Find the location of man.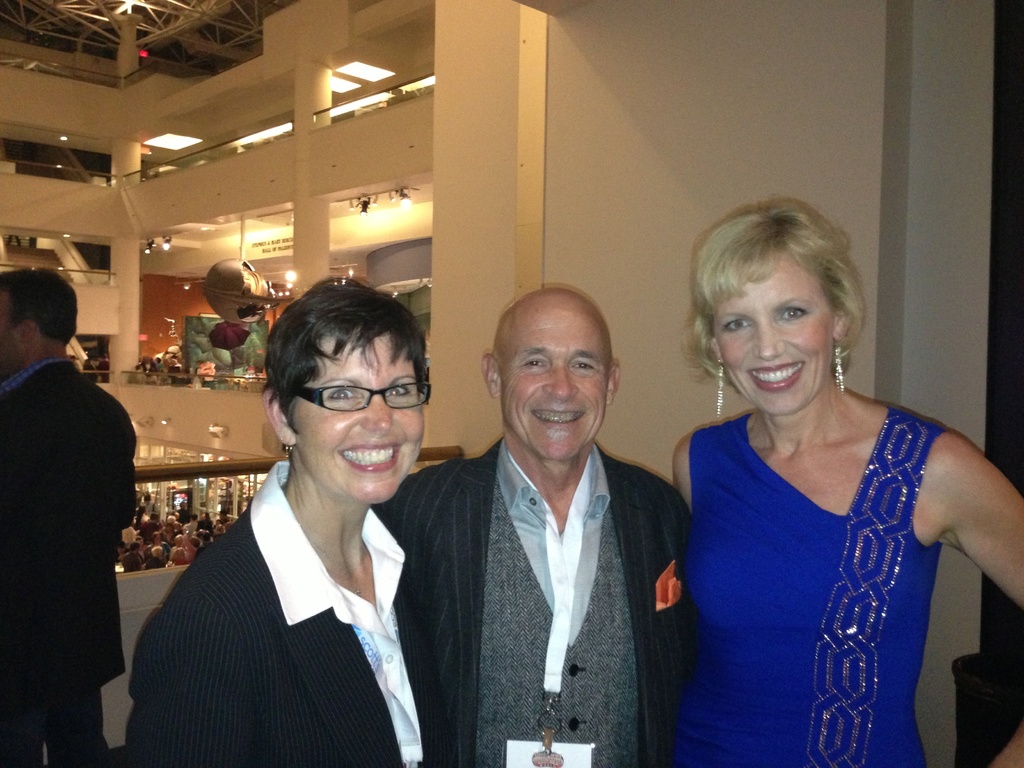
Location: 83, 351, 98, 376.
